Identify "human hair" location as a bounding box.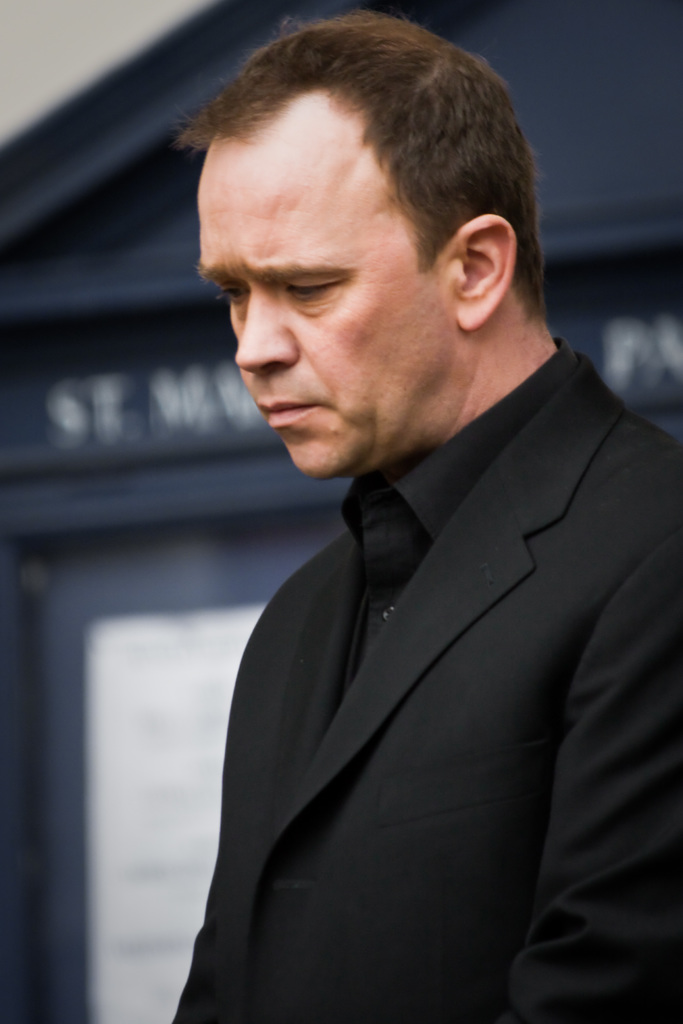
<box>208,26,496,280</box>.
